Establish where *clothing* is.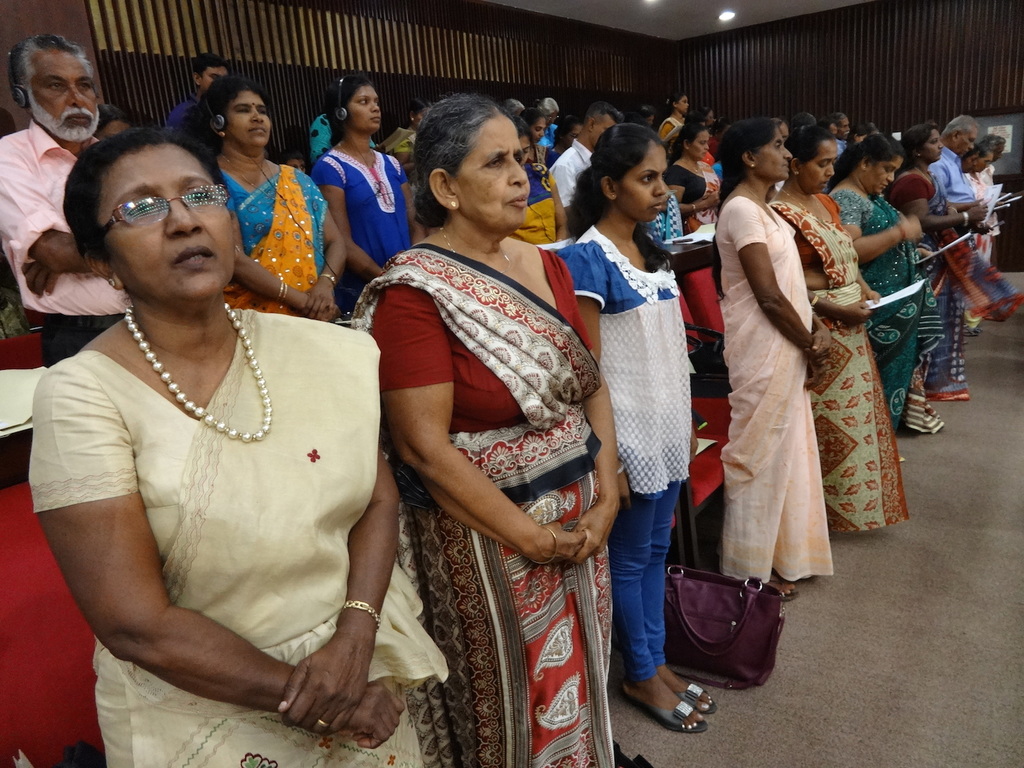
Established at <box>663,155,722,230</box>.
